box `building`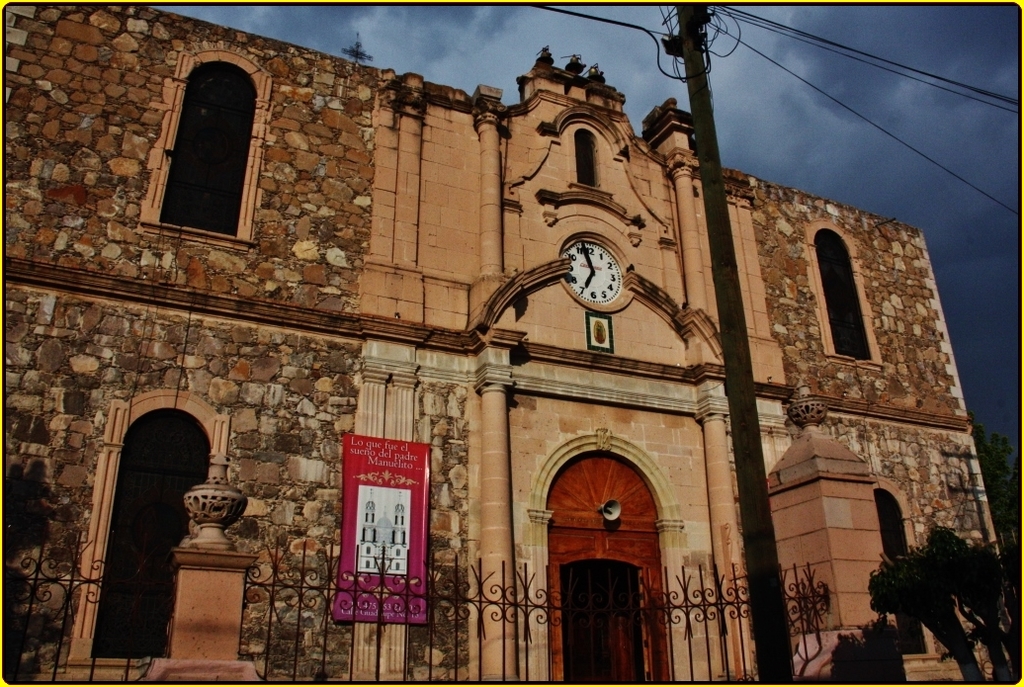
region(0, 0, 1015, 686)
